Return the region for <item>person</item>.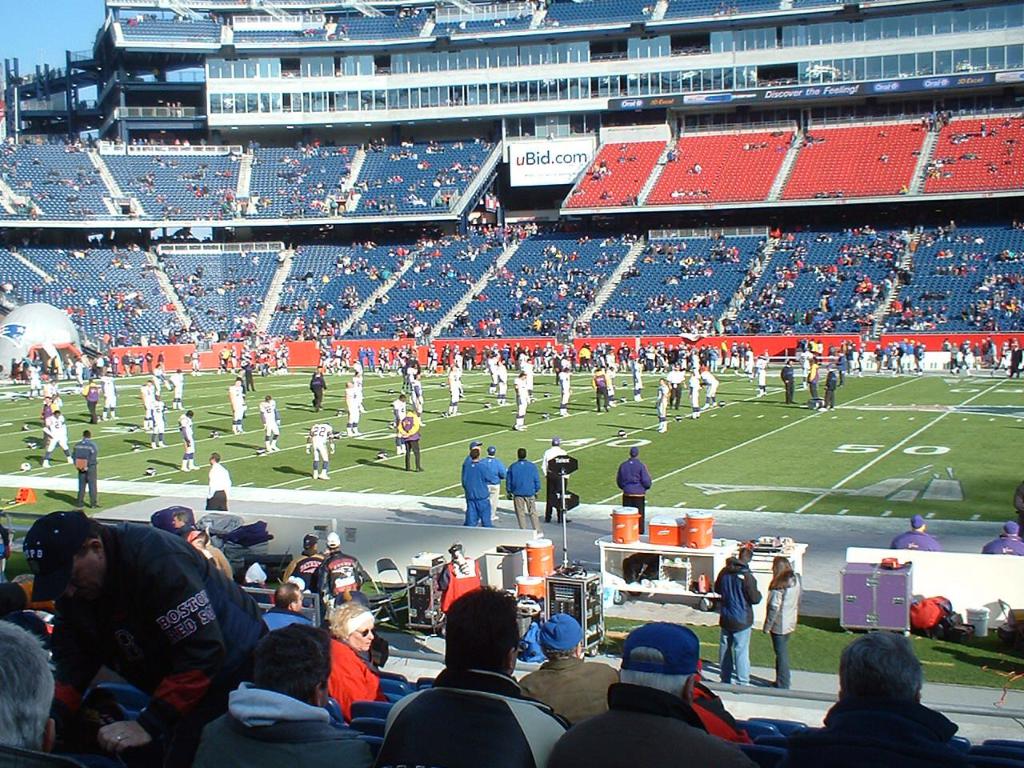
Rect(712, 548, 765, 690).
